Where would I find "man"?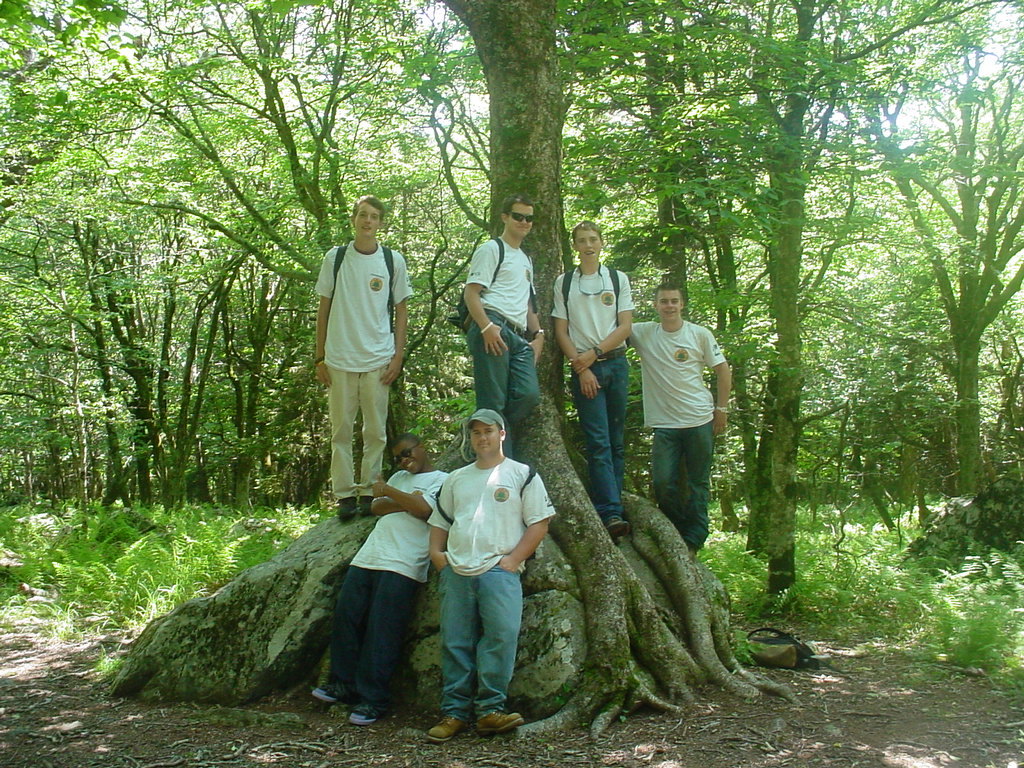
At rect(419, 408, 544, 735).
